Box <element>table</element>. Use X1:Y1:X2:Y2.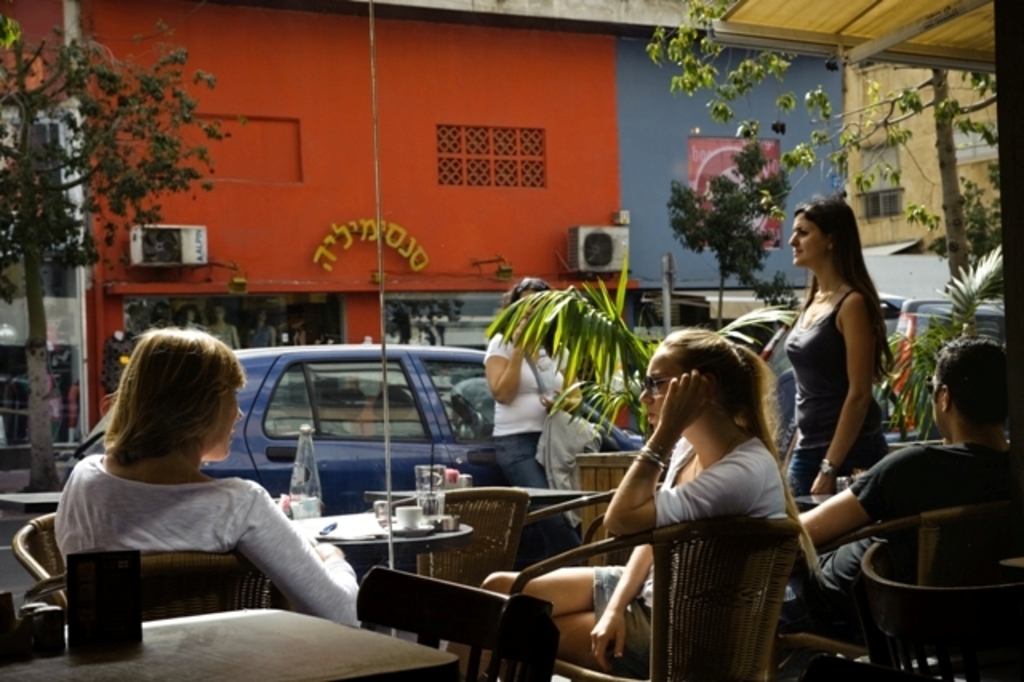
282:507:469:653.
